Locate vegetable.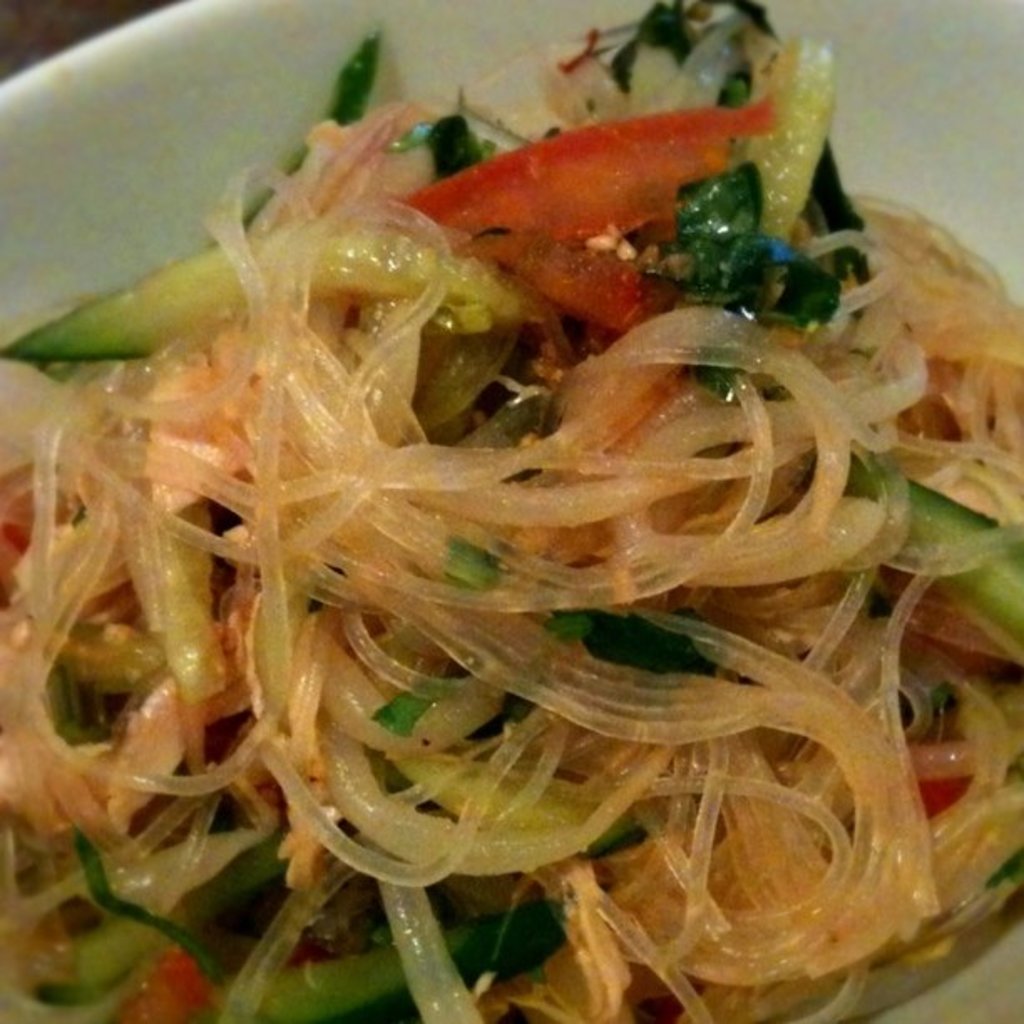
Bounding box: locate(376, 676, 646, 862).
